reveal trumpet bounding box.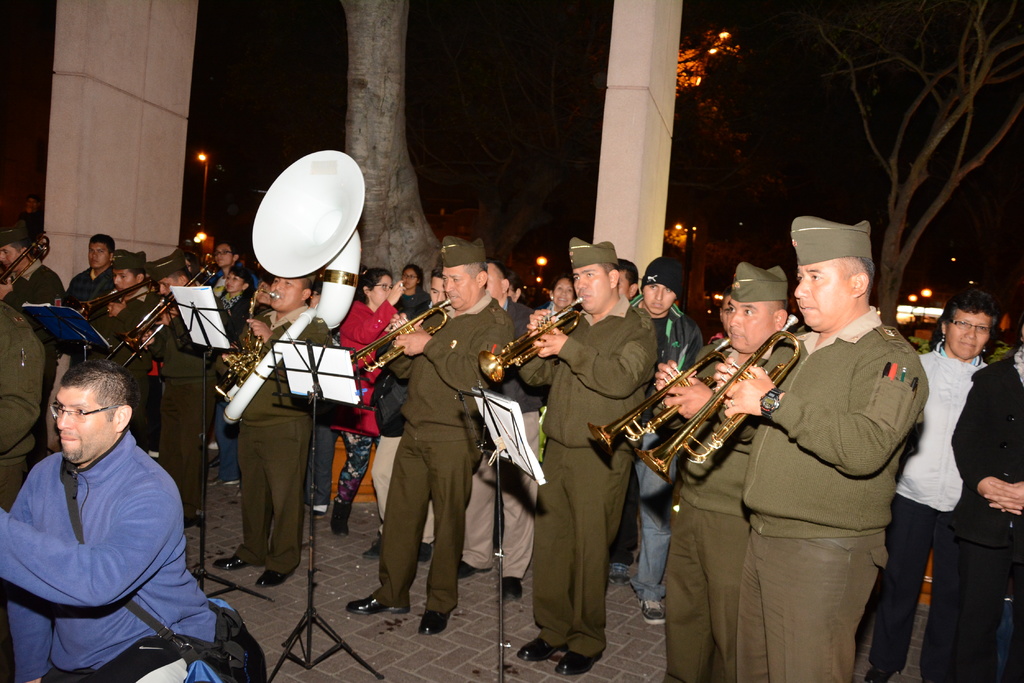
Revealed: 216:287:282:401.
